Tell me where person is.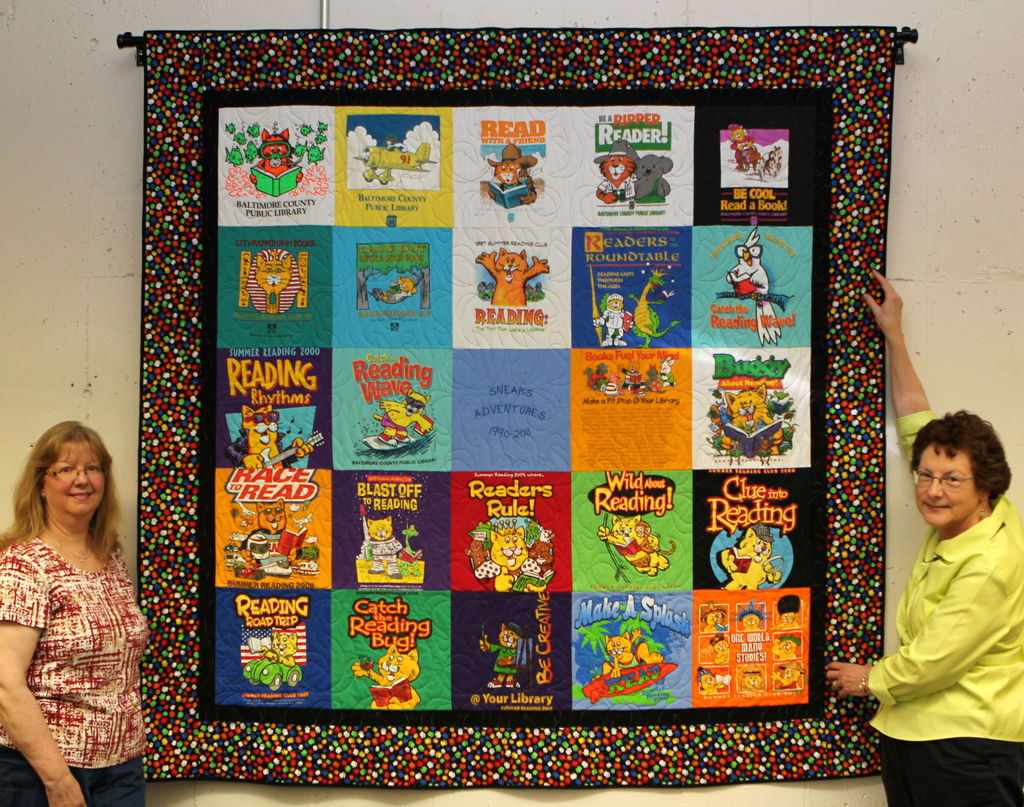
person is at [left=808, top=257, right=1023, bottom=804].
